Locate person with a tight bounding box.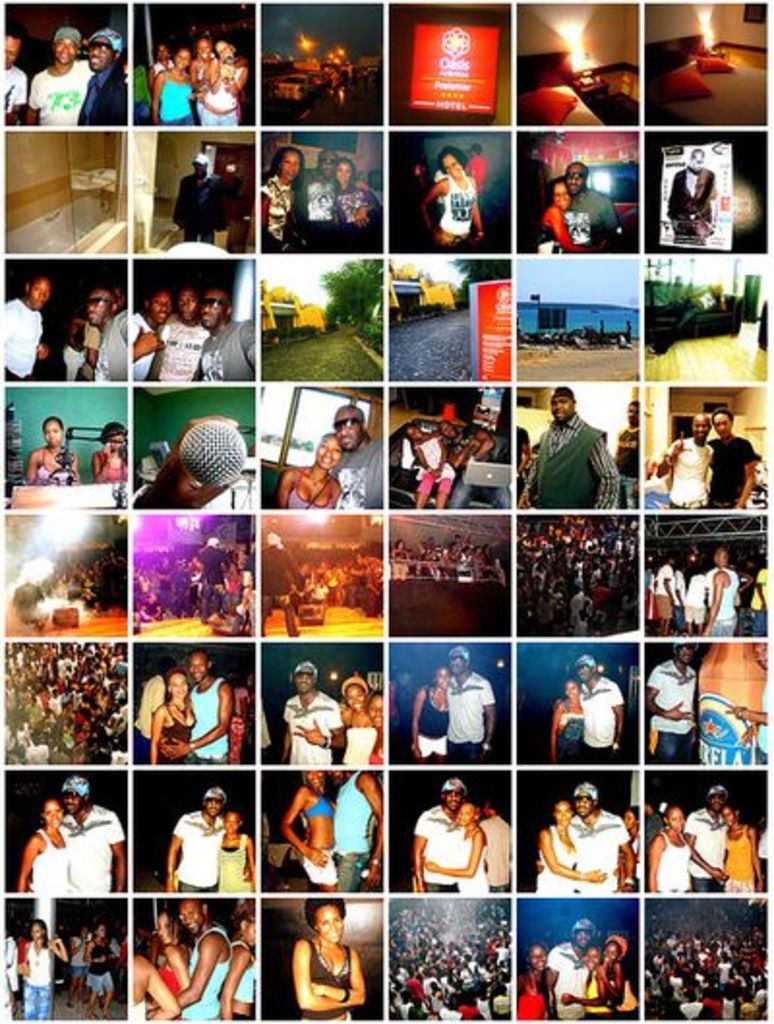
pyautogui.locateOnScreen(134, 290, 172, 379).
